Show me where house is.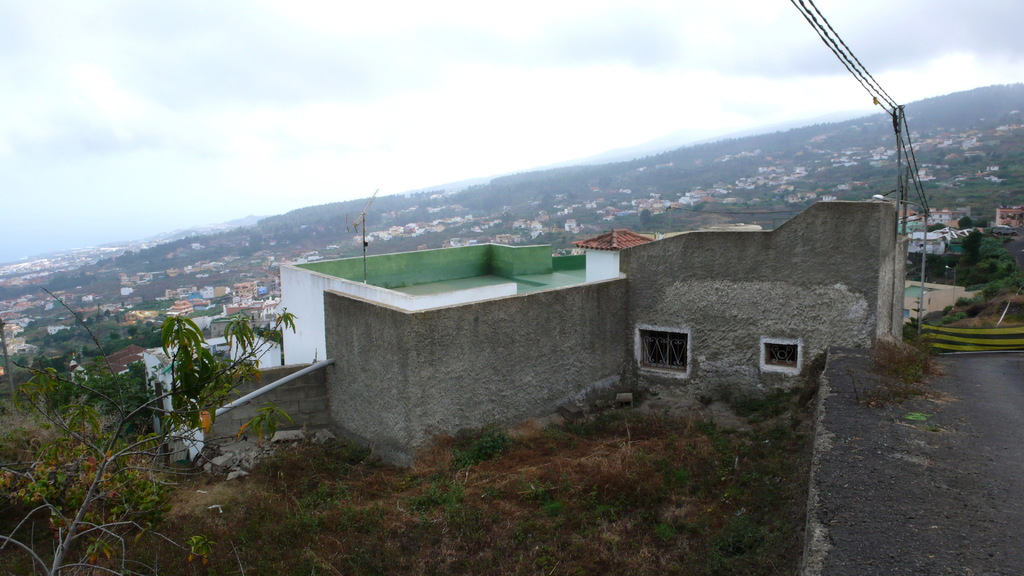
house is at [910,227,960,249].
